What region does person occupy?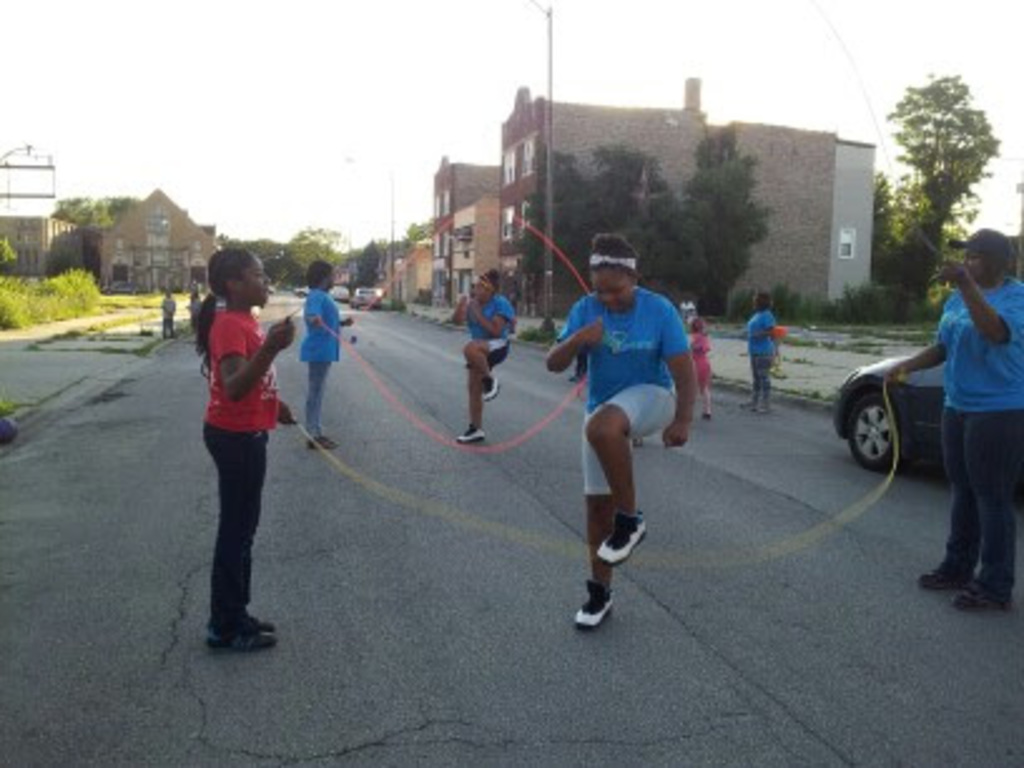
(743, 296, 781, 407).
